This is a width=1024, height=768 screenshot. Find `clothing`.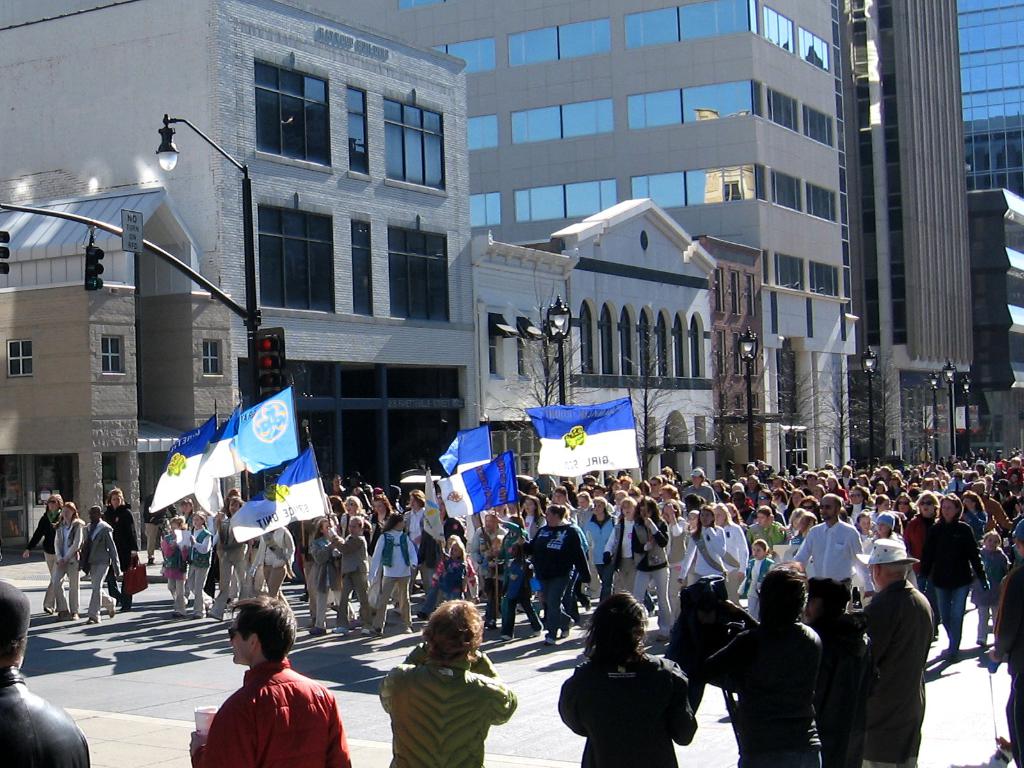
Bounding box: <bbox>384, 657, 516, 767</bbox>.
